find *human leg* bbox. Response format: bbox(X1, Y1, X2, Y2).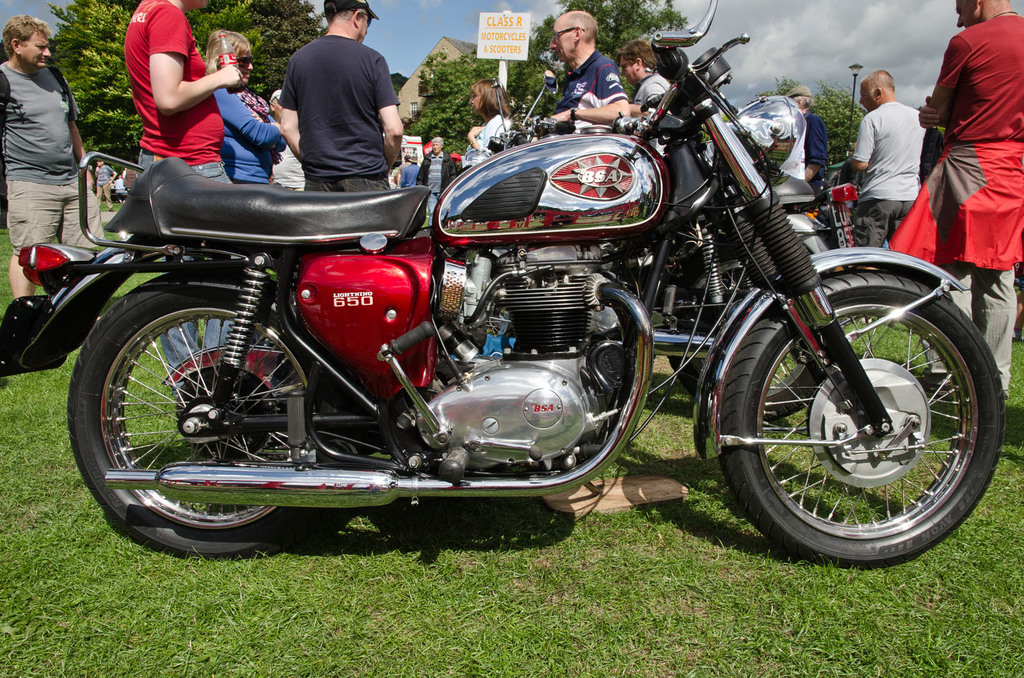
bbox(5, 160, 60, 301).
